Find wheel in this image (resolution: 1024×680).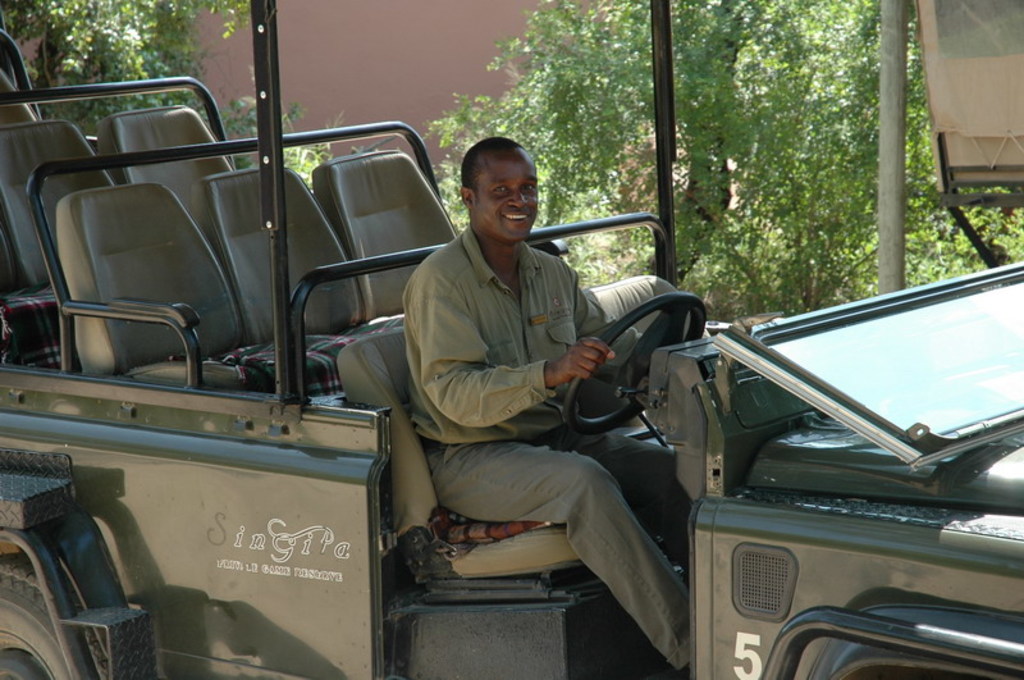
<box>0,563,88,679</box>.
